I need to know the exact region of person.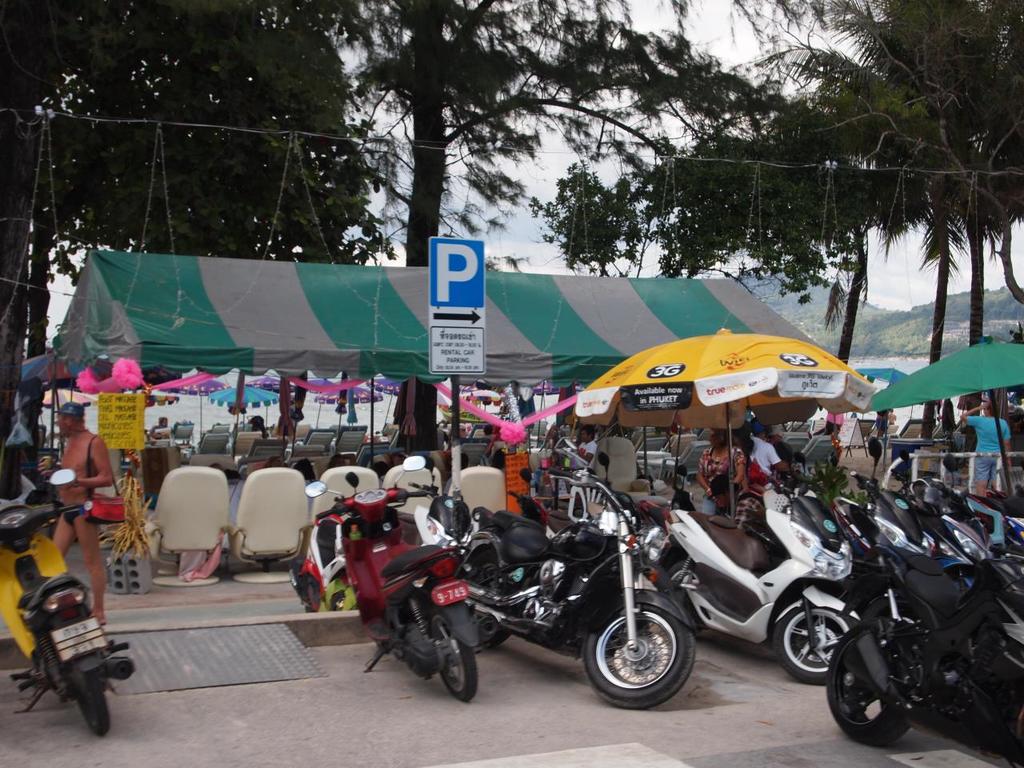
Region: <box>966,398,1015,490</box>.
